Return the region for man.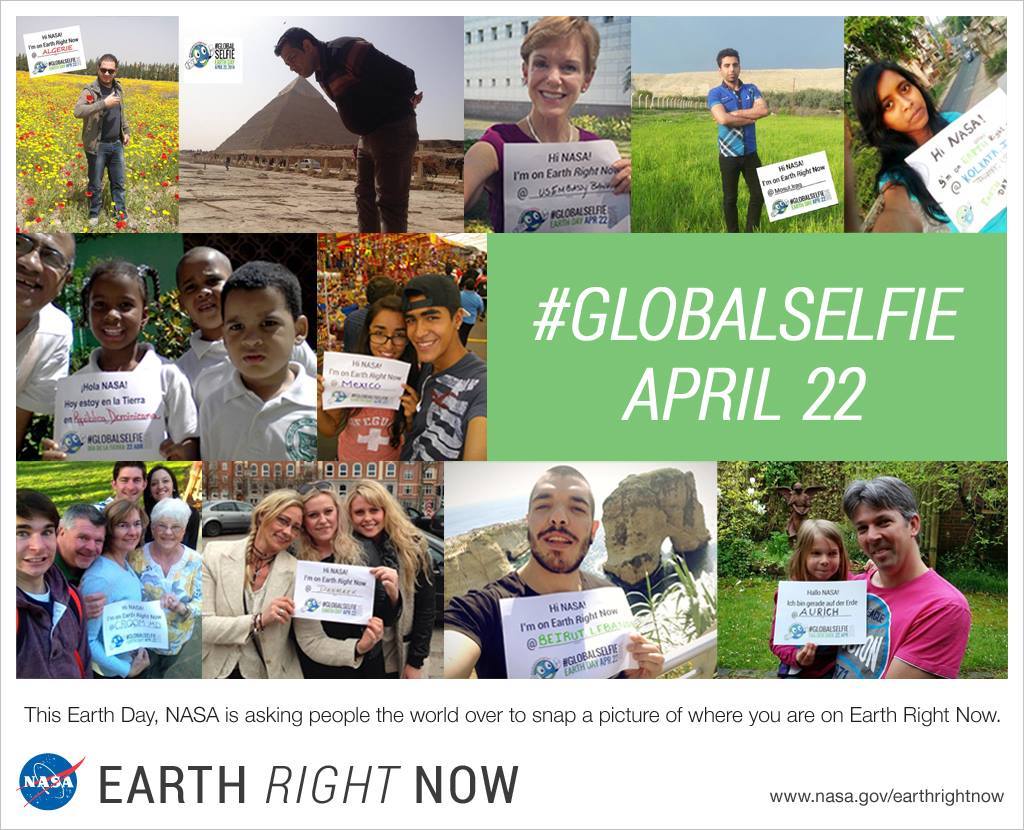
BBox(15, 225, 76, 457).
